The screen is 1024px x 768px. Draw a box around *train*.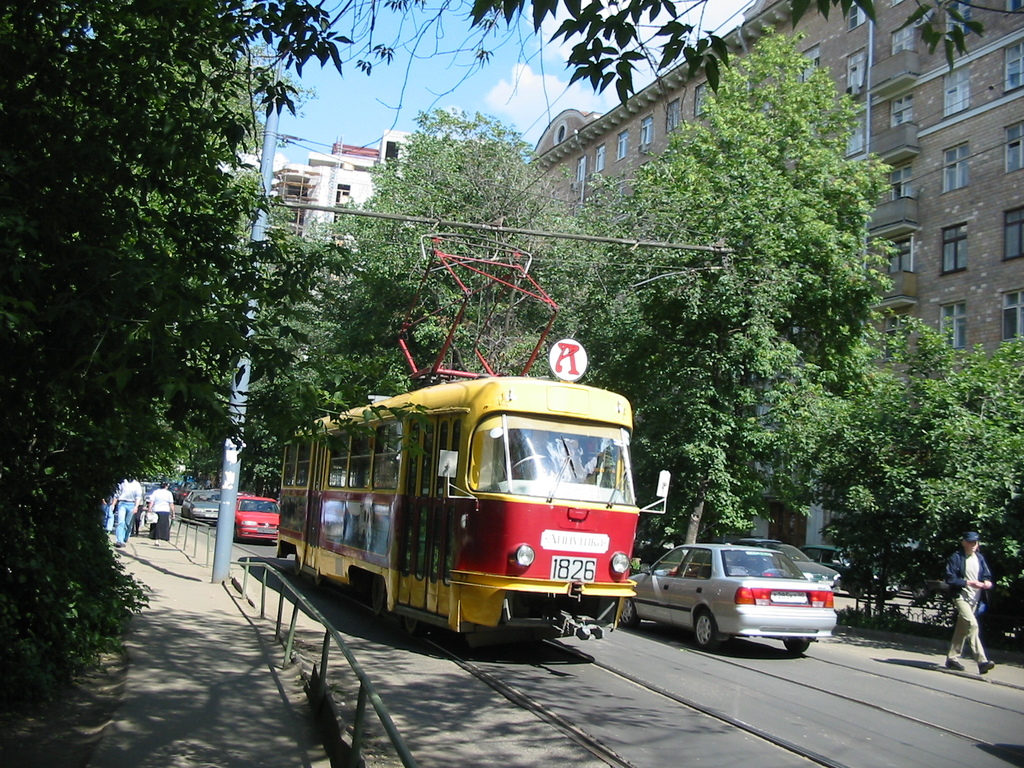
(277,237,641,653).
